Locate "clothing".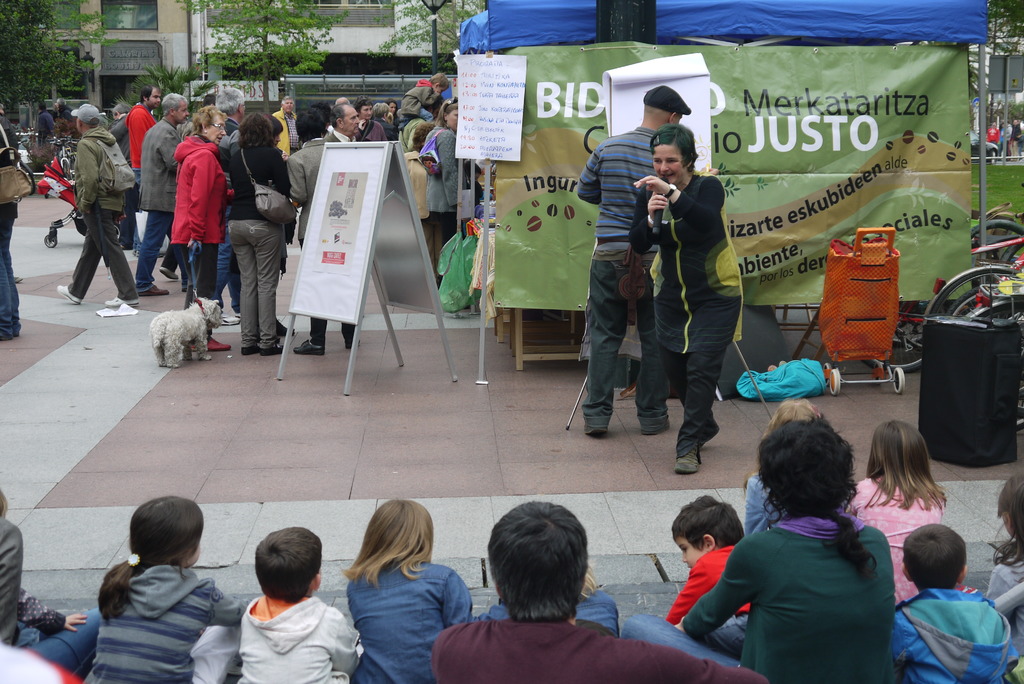
Bounding box: select_region(0, 510, 97, 683).
